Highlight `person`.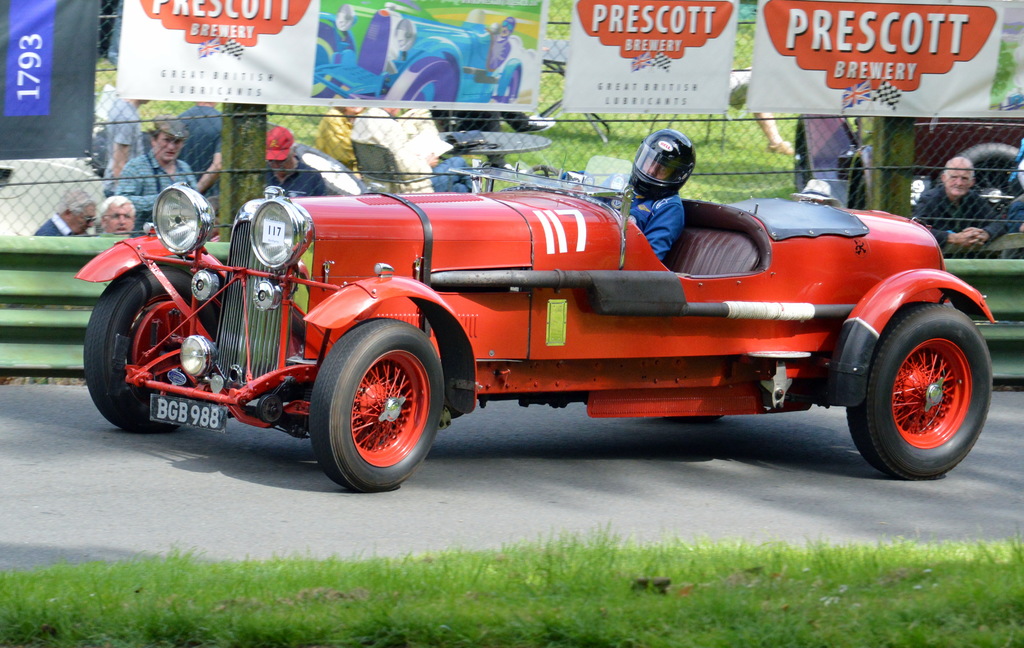
Highlighted region: {"x1": 100, "y1": 195, "x2": 137, "y2": 243}.
